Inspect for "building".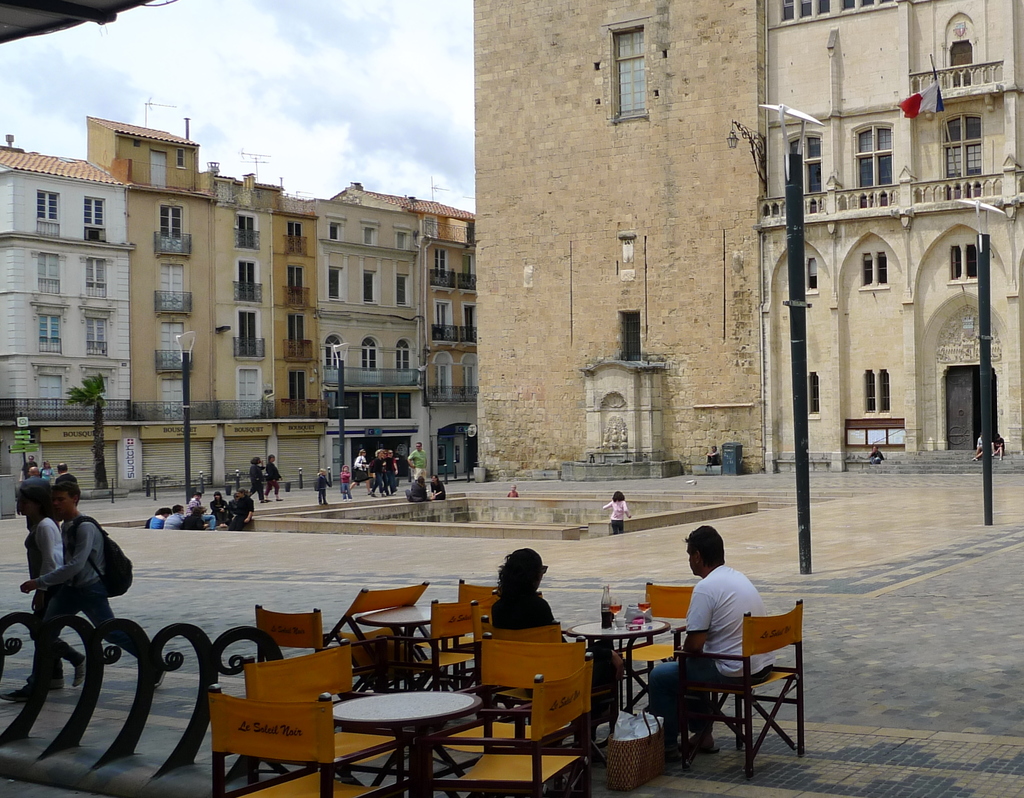
Inspection: detection(469, 1, 767, 482).
